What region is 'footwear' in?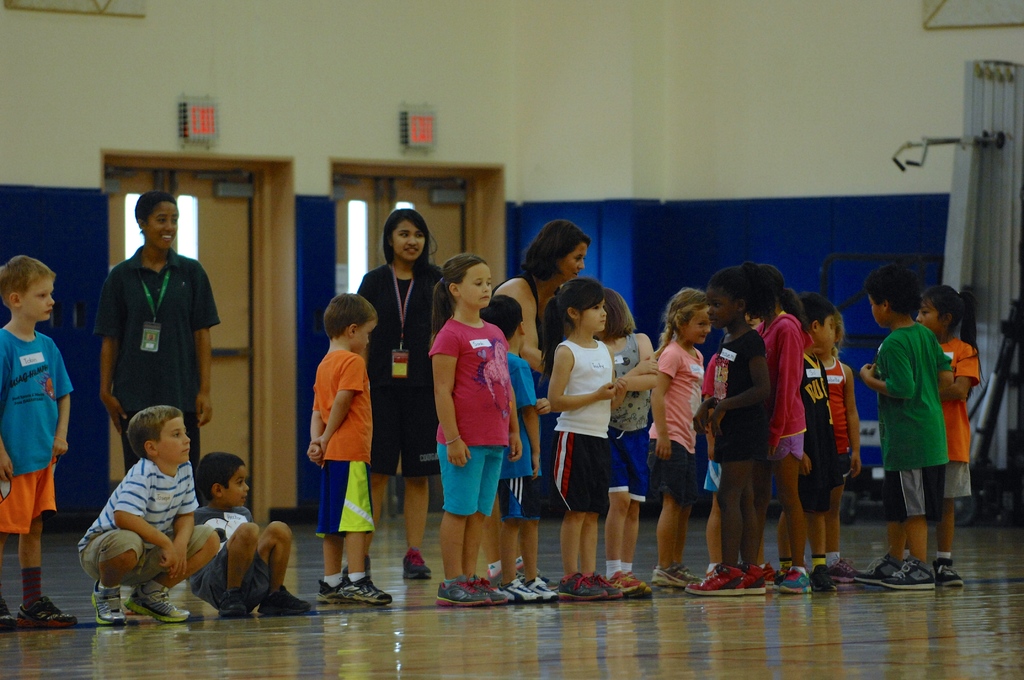
{"x1": 935, "y1": 563, "x2": 966, "y2": 584}.
